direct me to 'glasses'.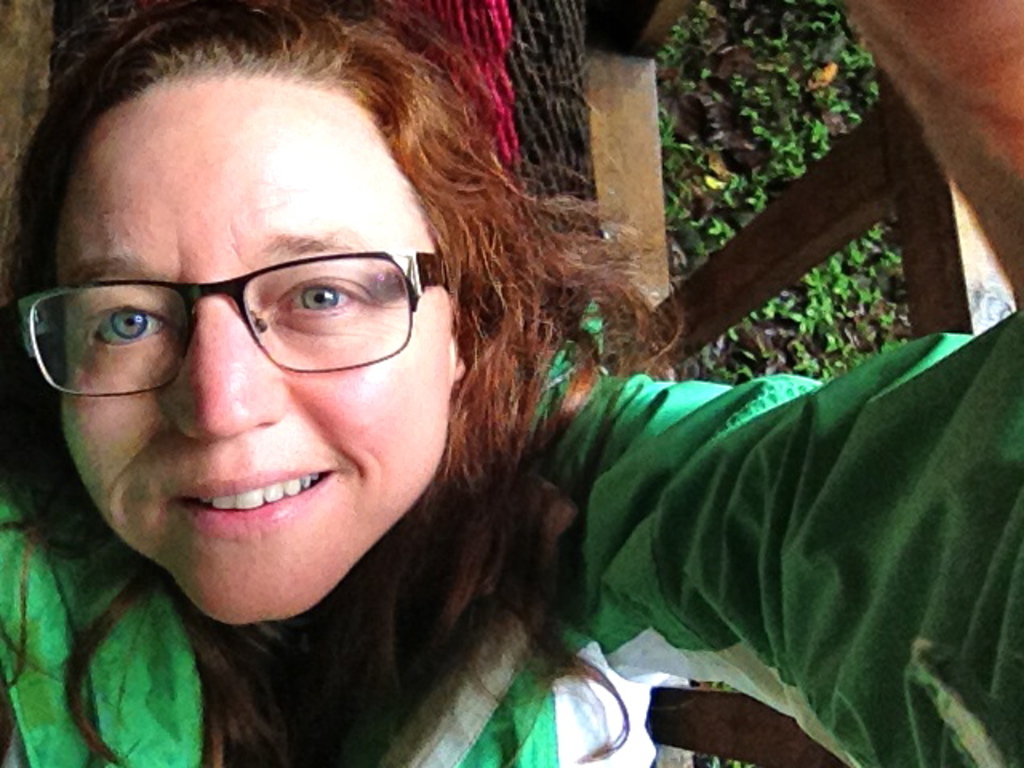
Direction: 48,237,459,397.
